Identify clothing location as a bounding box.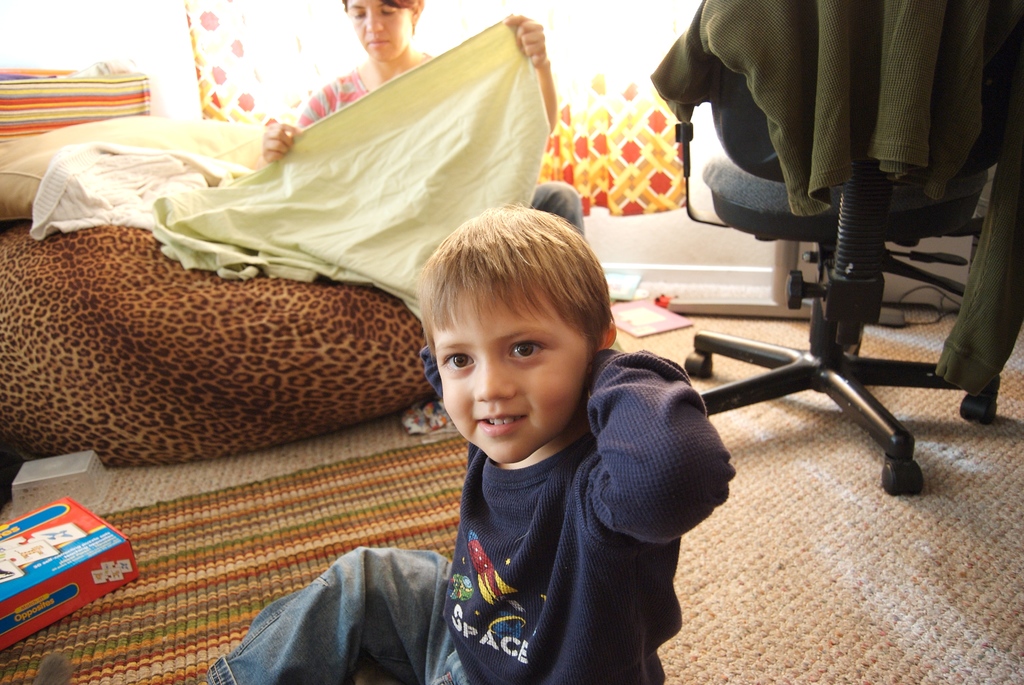
x1=147, y1=15, x2=554, y2=327.
